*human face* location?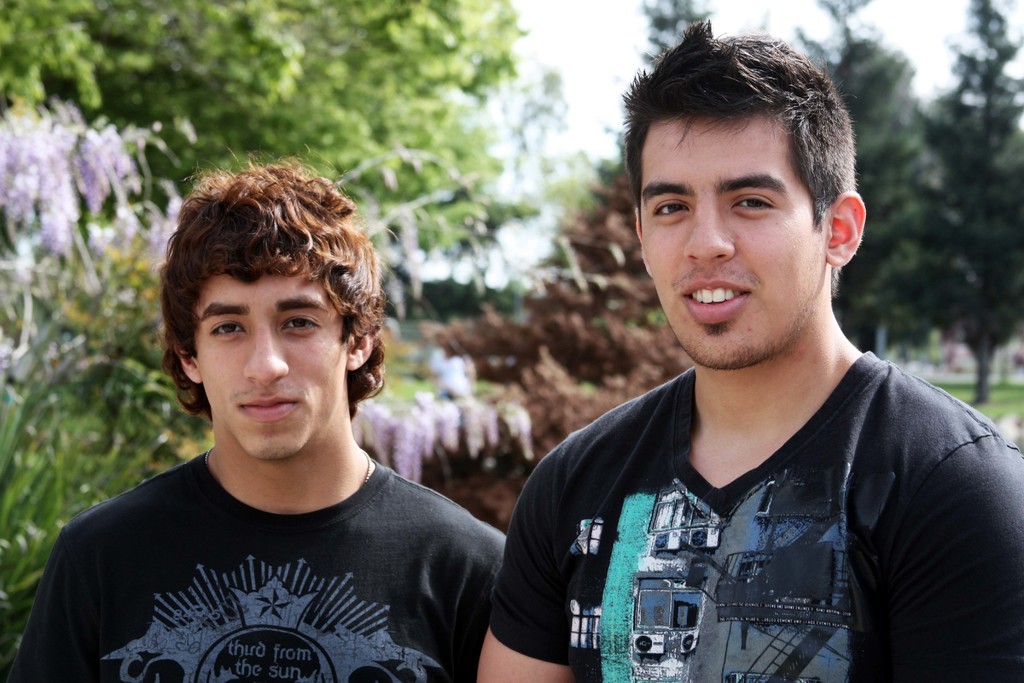
bbox=(638, 101, 835, 370)
